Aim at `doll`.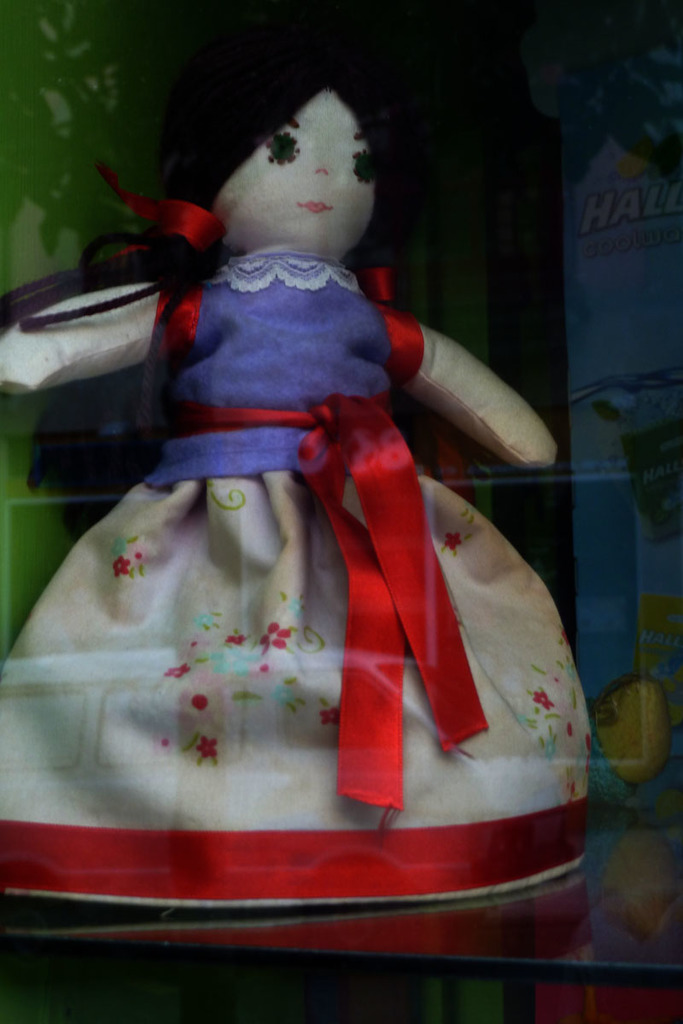
Aimed at (9,26,527,898).
